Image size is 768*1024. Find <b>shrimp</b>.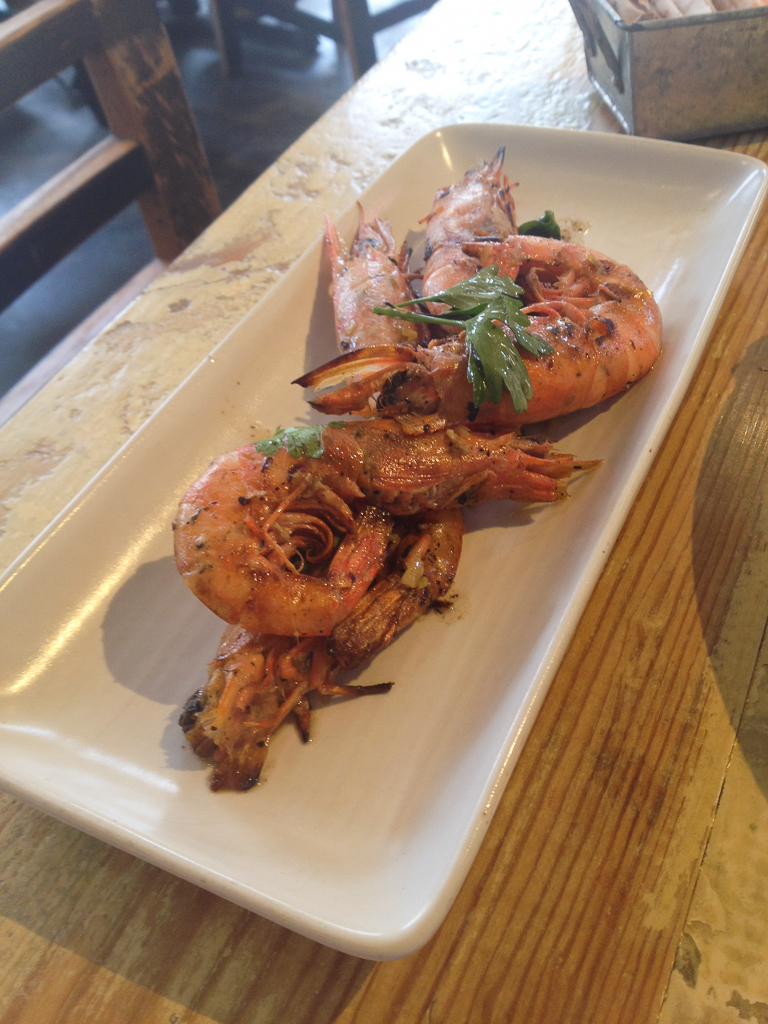
select_region(160, 404, 602, 790).
